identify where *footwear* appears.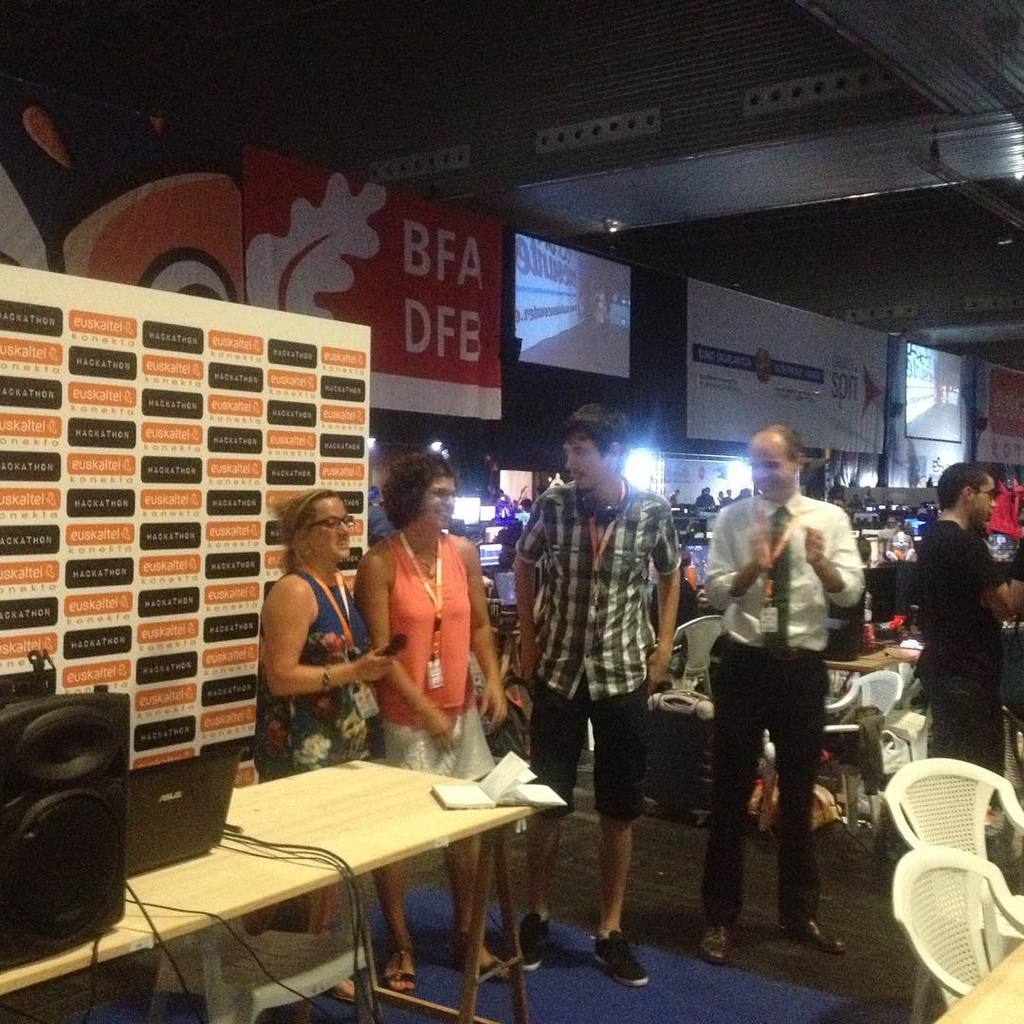
Appears at {"left": 595, "top": 929, "right": 651, "bottom": 988}.
